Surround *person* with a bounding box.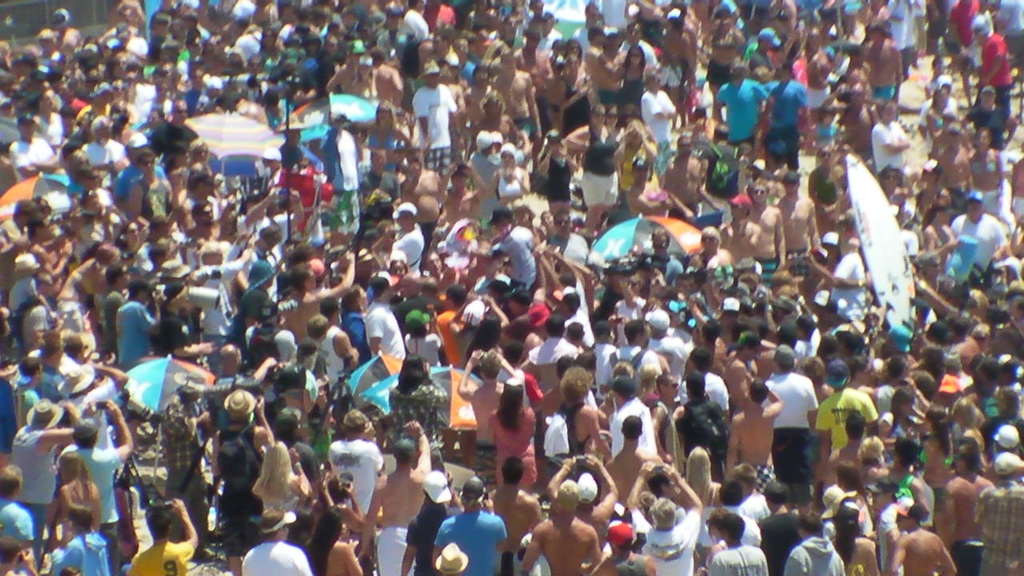
x1=518 y1=475 x2=602 y2=572.
